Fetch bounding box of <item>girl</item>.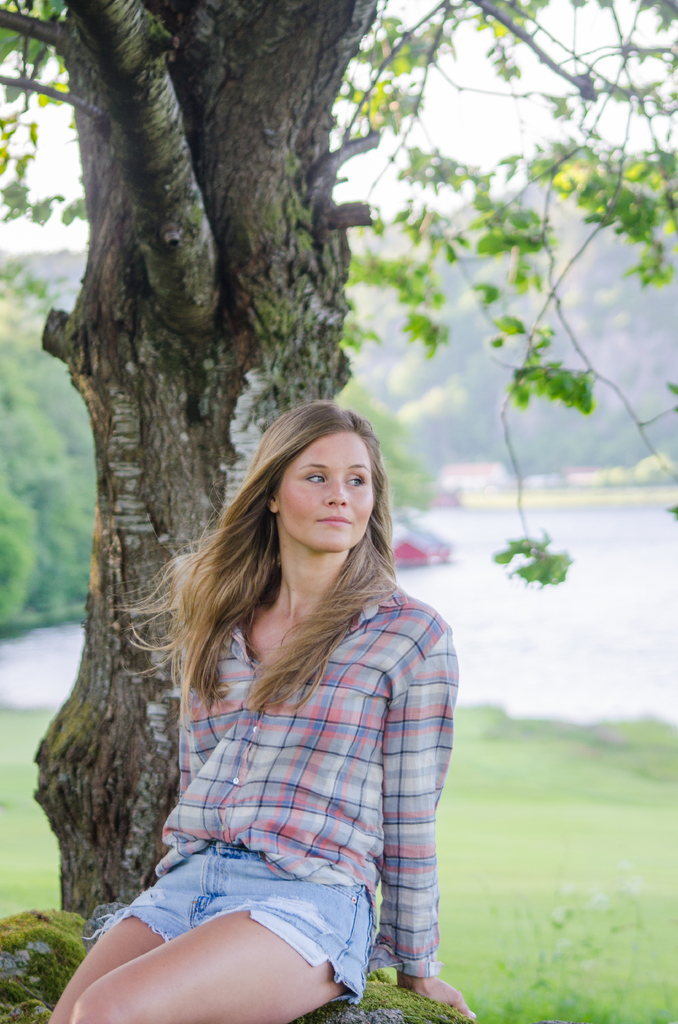
Bbox: Rect(73, 338, 487, 1020).
